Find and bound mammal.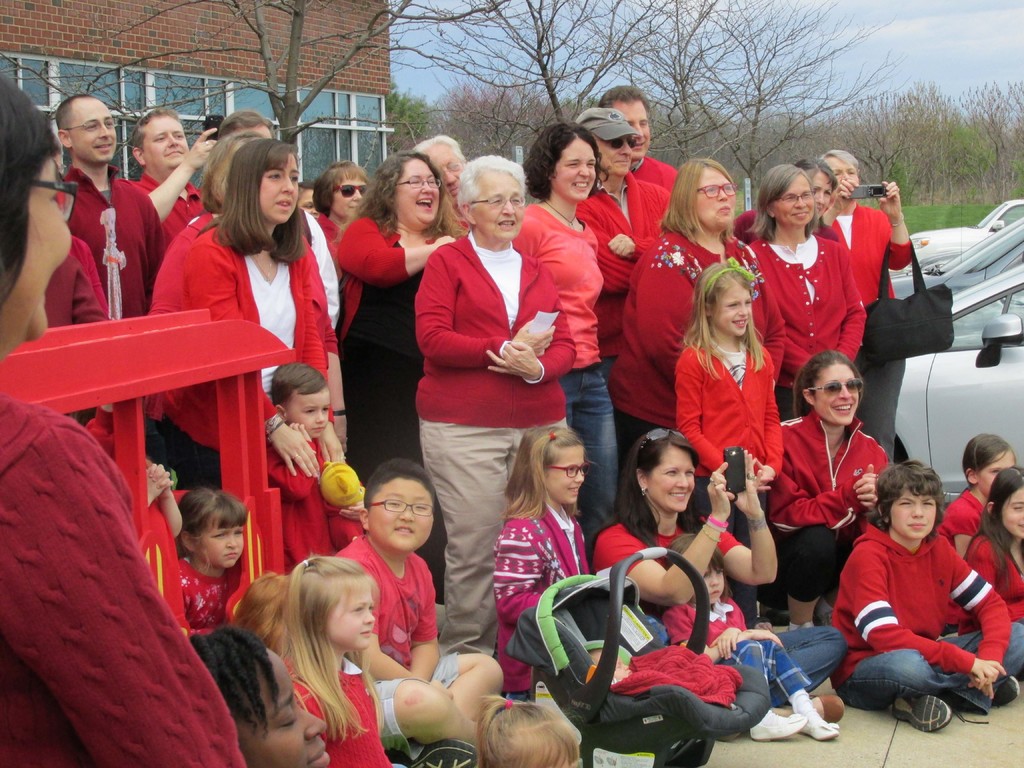
Bound: detection(825, 456, 1008, 735).
